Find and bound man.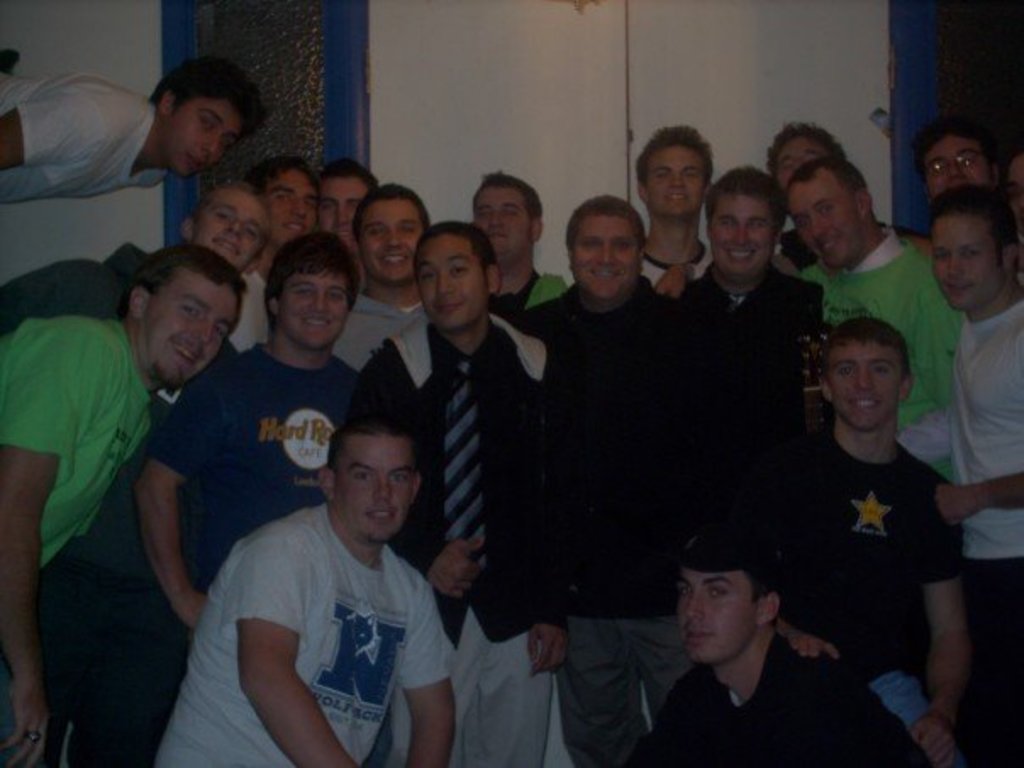
Bound: 632,510,931,766.
